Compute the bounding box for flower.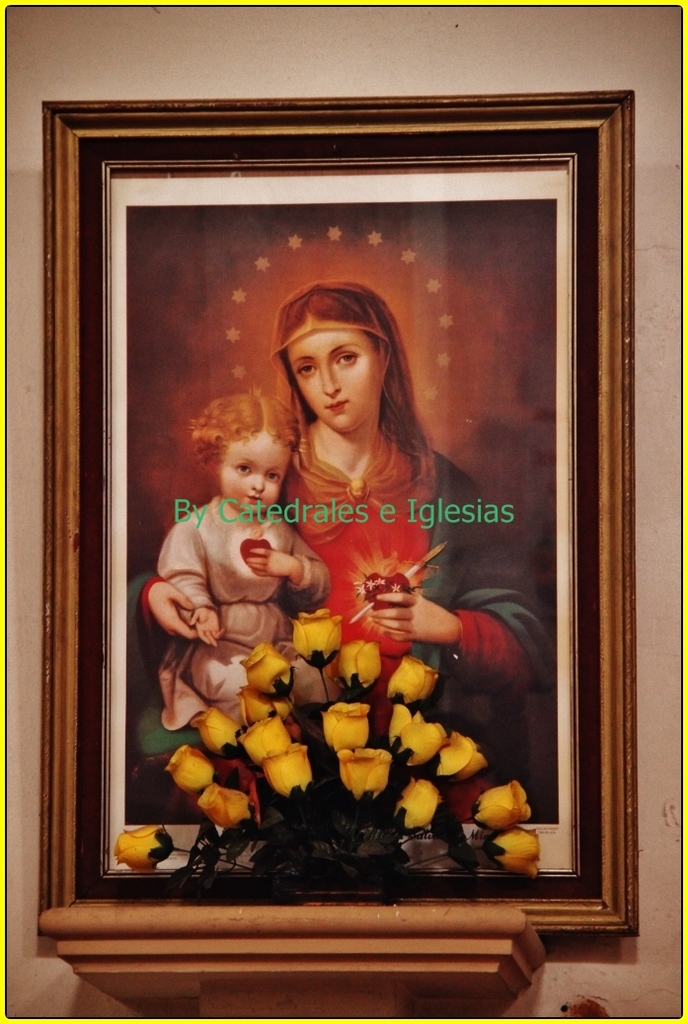
box=[484, 825, 541, 876].
